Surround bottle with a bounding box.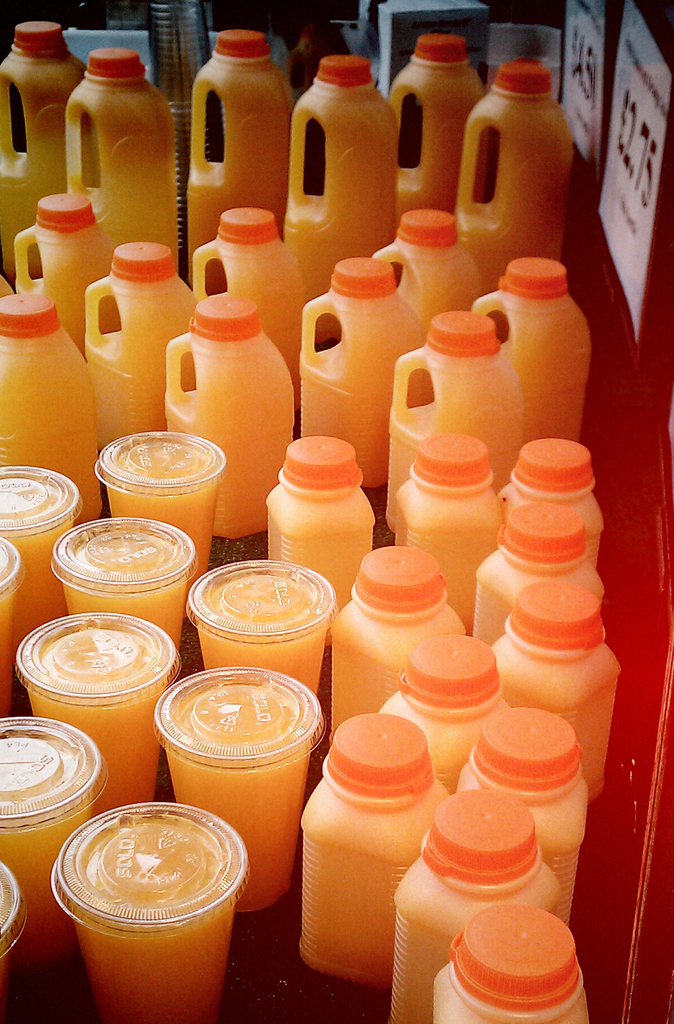
x1=499 y1=438 x2=602 y2=565.
